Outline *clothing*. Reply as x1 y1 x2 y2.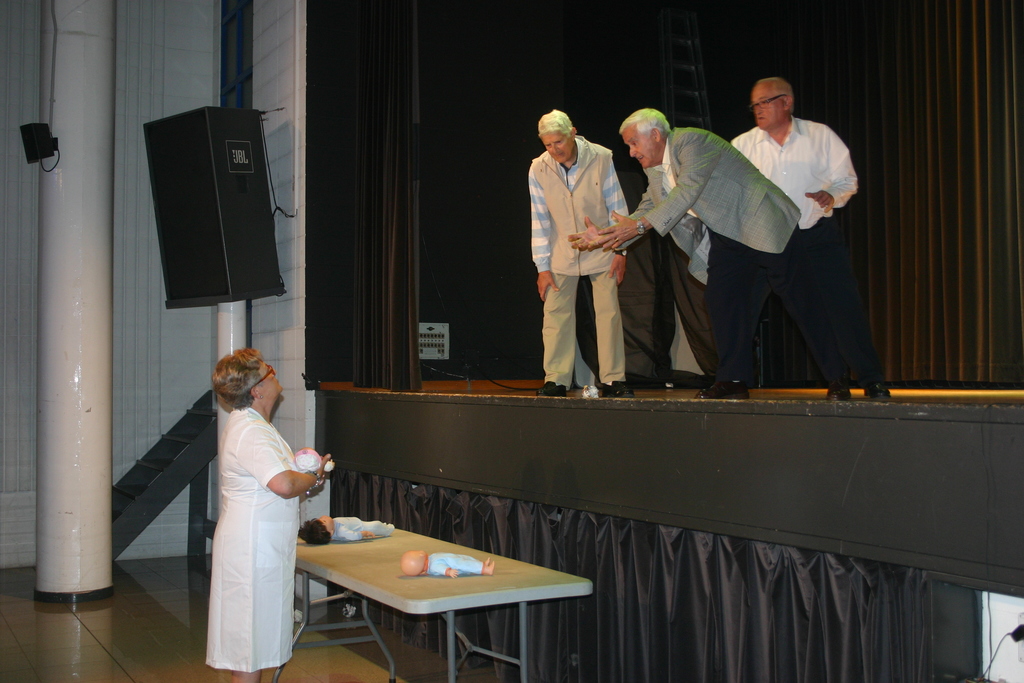
431 552 481 579.
